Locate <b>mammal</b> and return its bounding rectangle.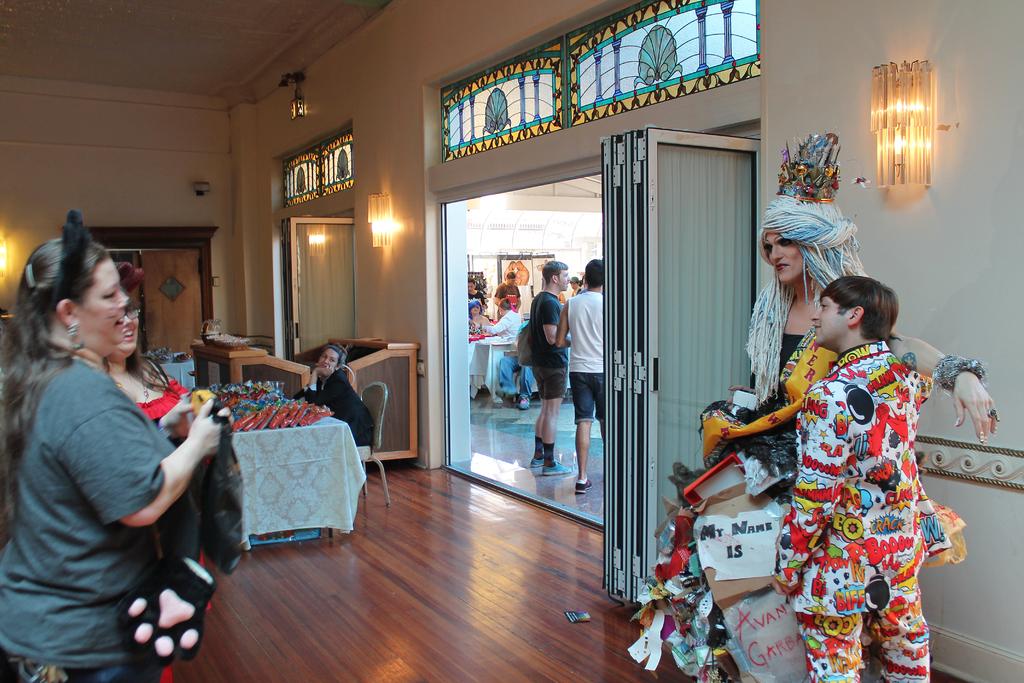
Rect(516, 259, 530, 292).
